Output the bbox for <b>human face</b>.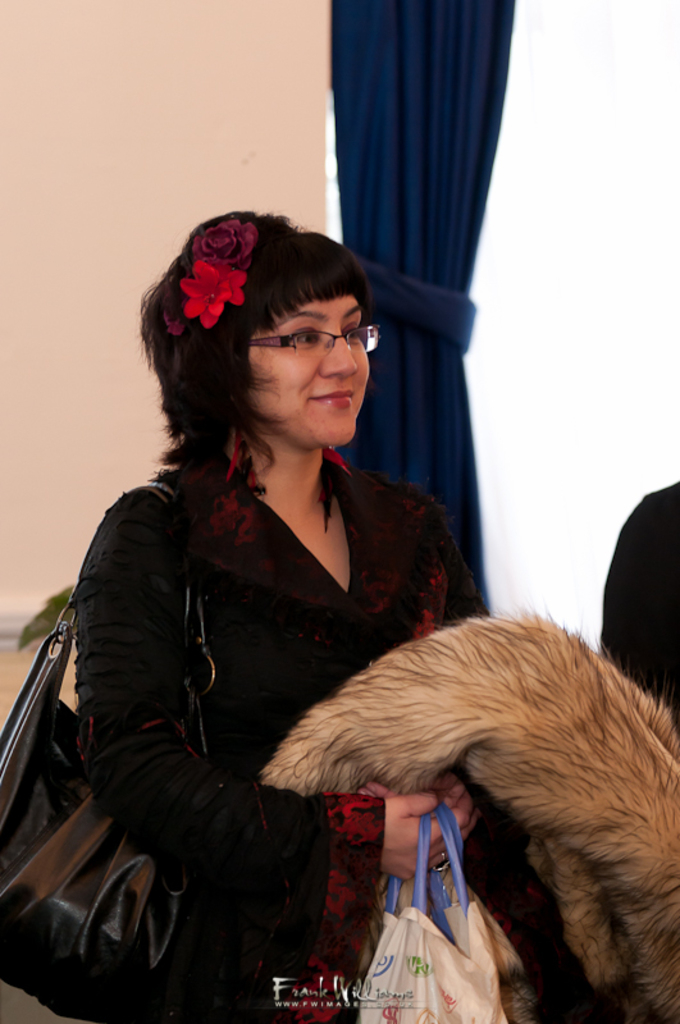
{"x1": 246, "y1": 296, "x2": 371, "y2": 443}.
